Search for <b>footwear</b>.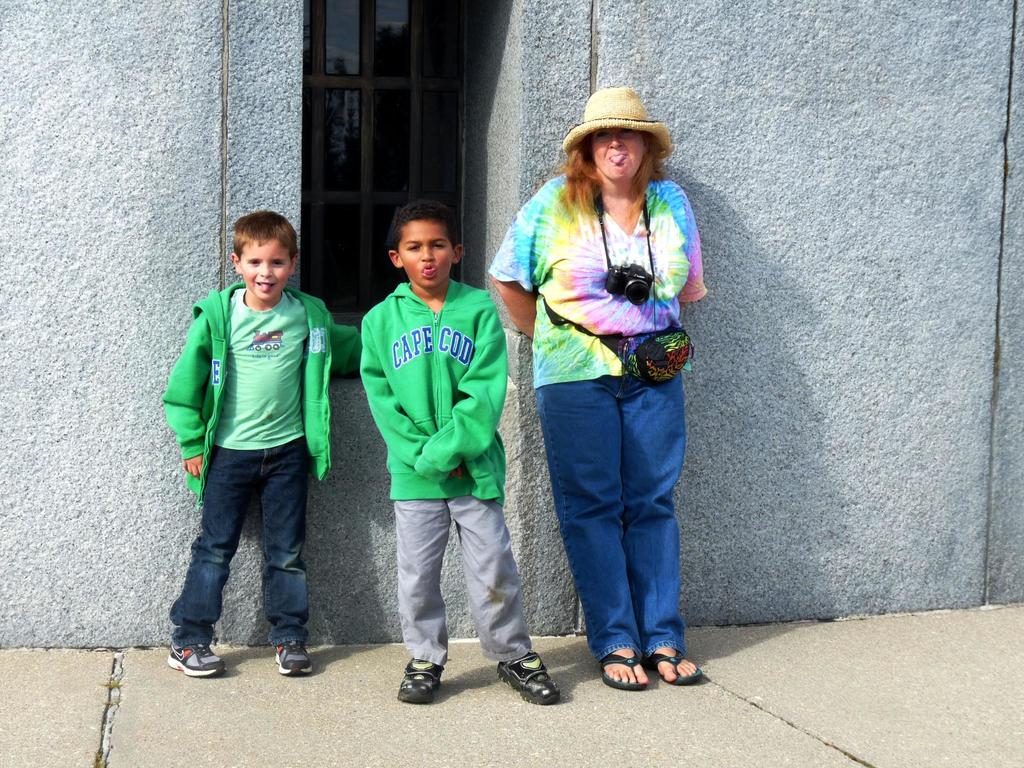
Found at <box>650,652,704,685</box>.
